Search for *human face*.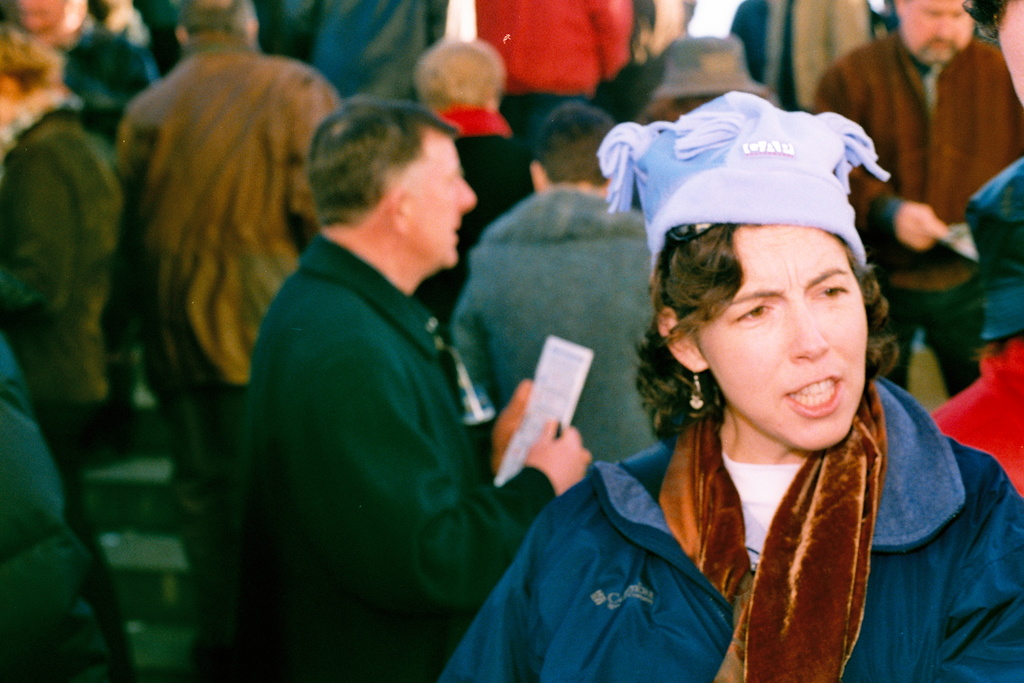
Found at pyautogui.locateOnScreen(974, 0, 1023, 108).
